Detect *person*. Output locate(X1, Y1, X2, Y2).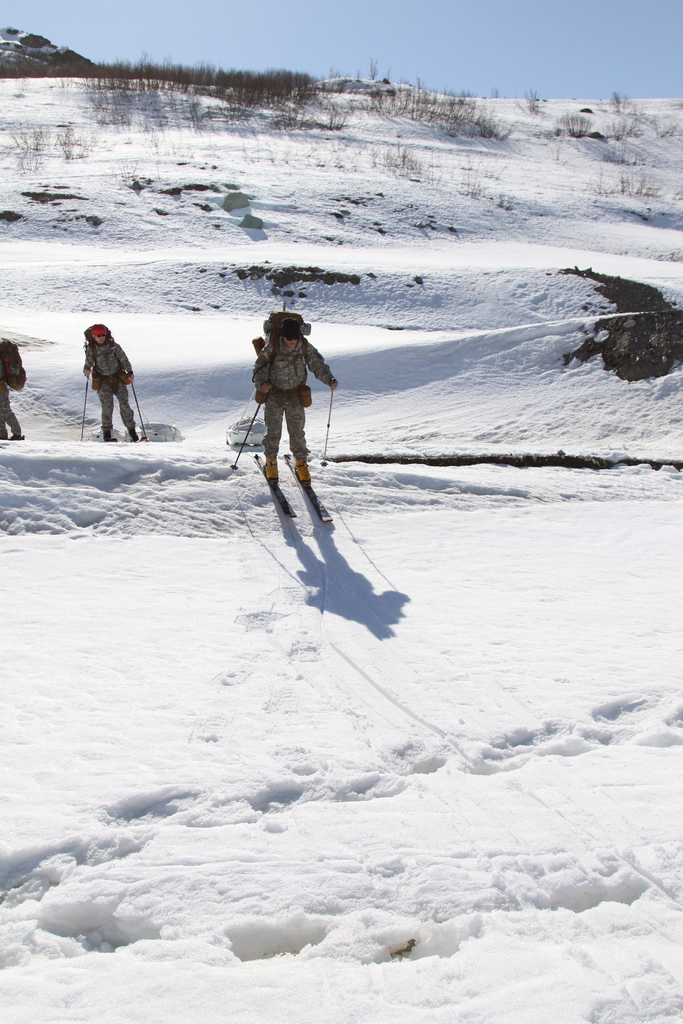
locate(0, 337, 26, 442).
